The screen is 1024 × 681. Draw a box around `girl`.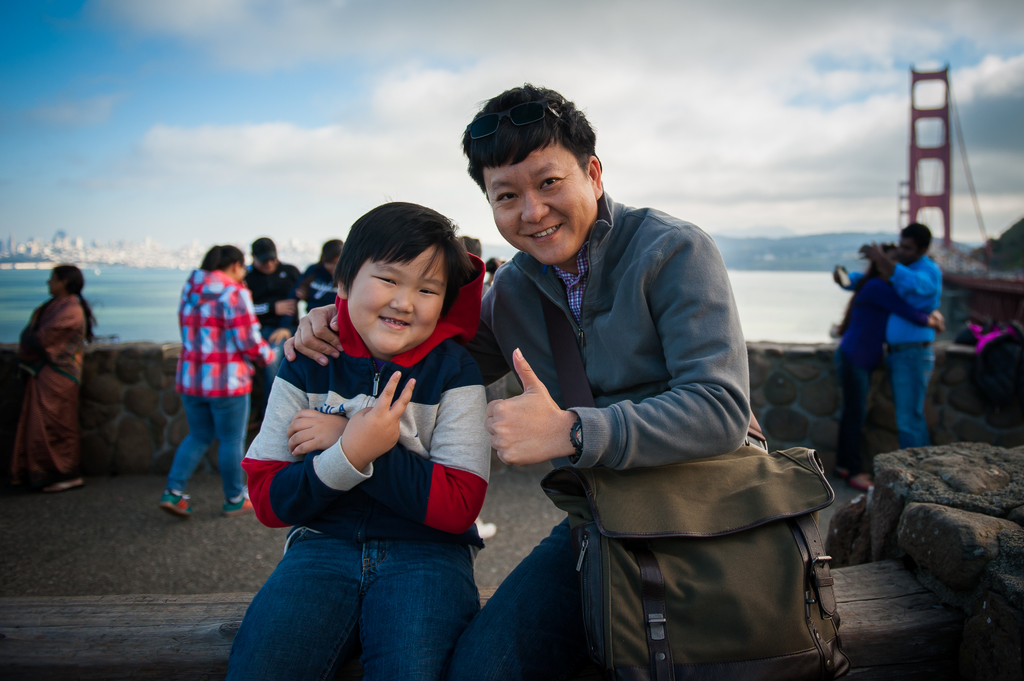
x1=827, y1=247, x2=942, y2=489.
